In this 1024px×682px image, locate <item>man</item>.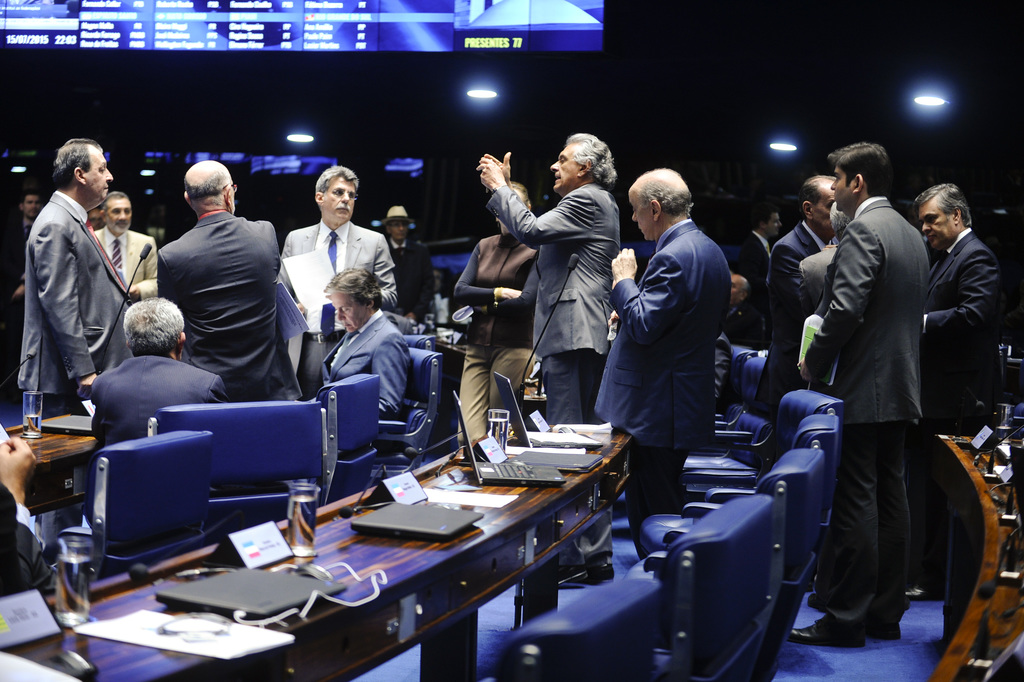
Bounding box: <box>774,144,924,652</box>.
